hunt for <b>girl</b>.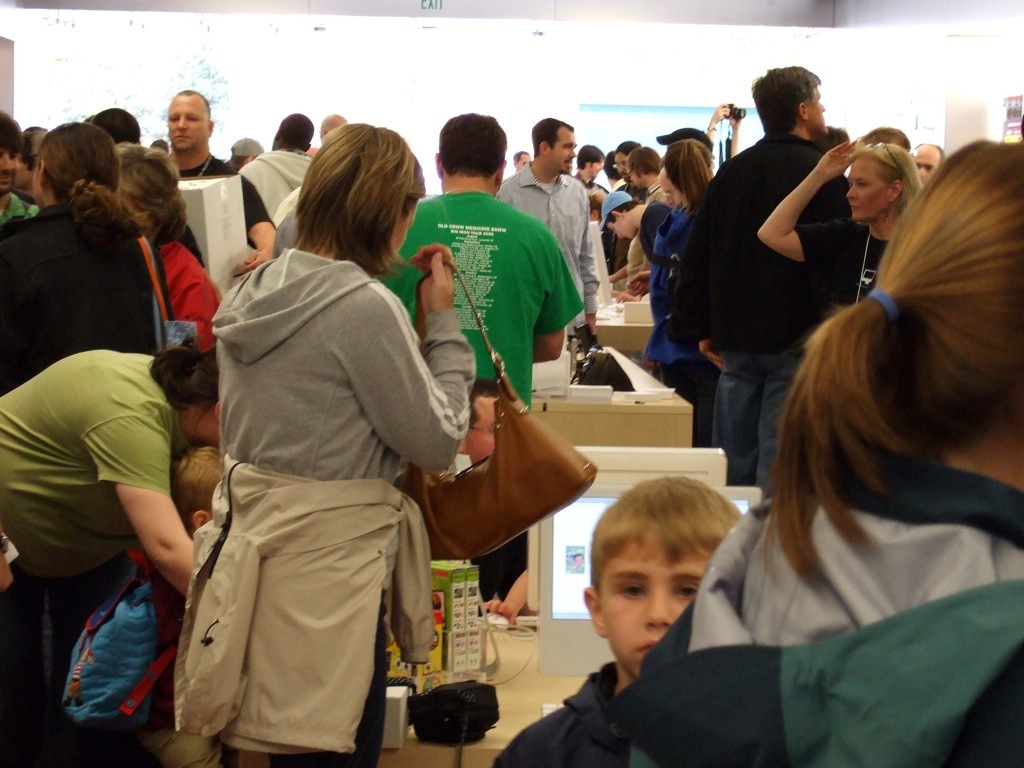
Hunted down at [615,135,1023,767].
